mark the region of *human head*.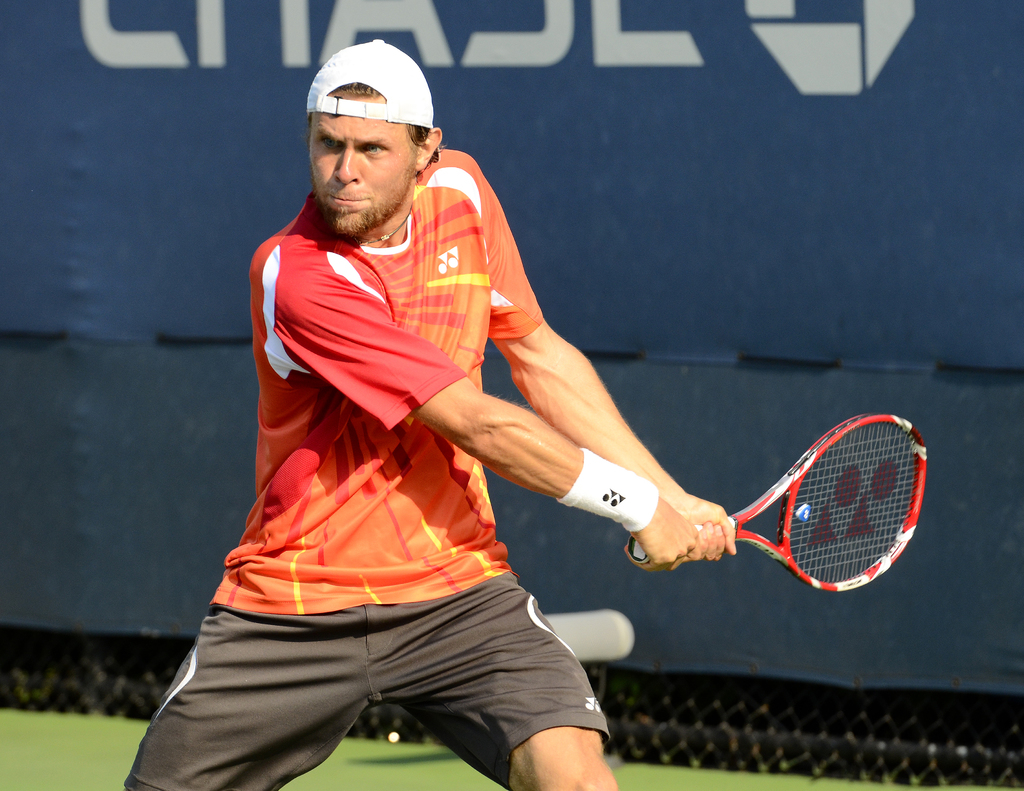
Region: bbox=[303, 45, 446, 249].
